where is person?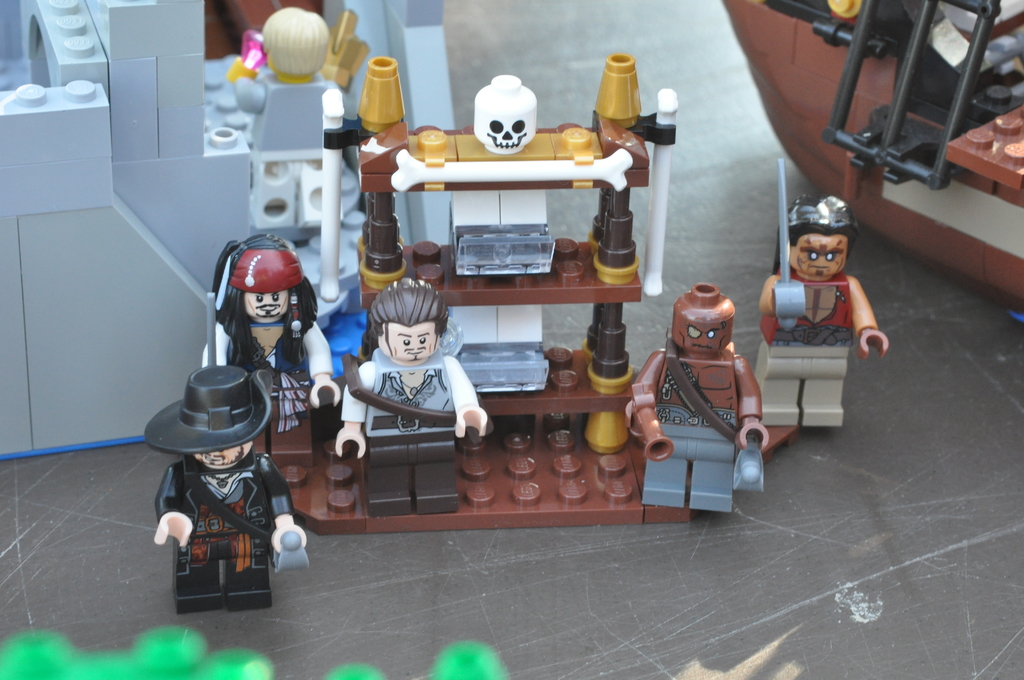
[x1=632, y1=281, x2=771, y2=521].
